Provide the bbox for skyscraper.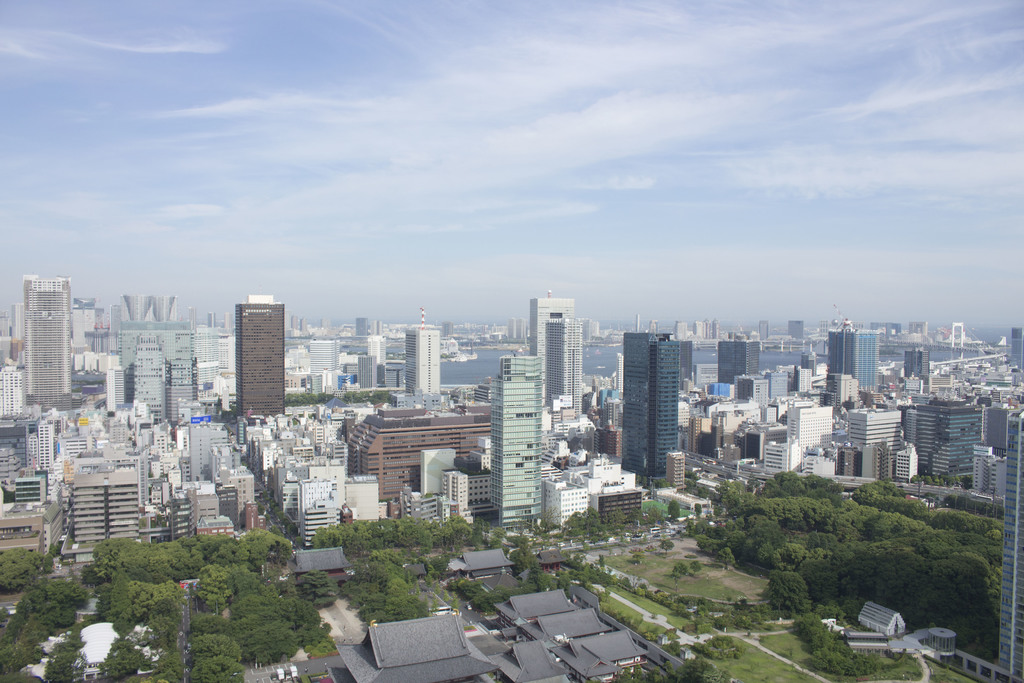
36, 416, 58, 467.
